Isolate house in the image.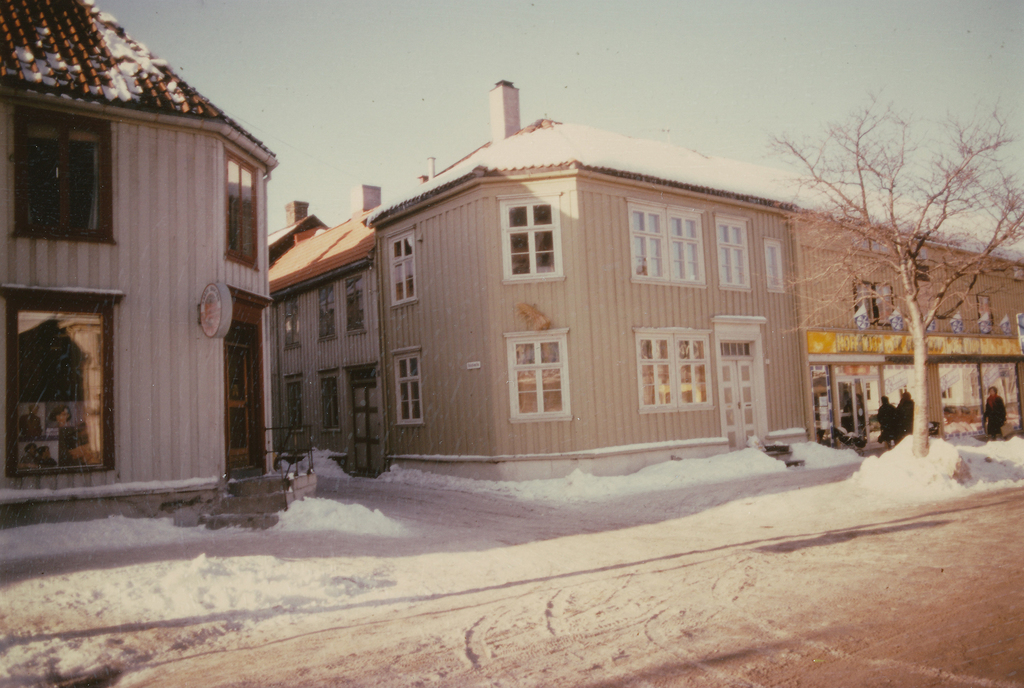
Isolated region: crop(6, 15, 292, 534).
